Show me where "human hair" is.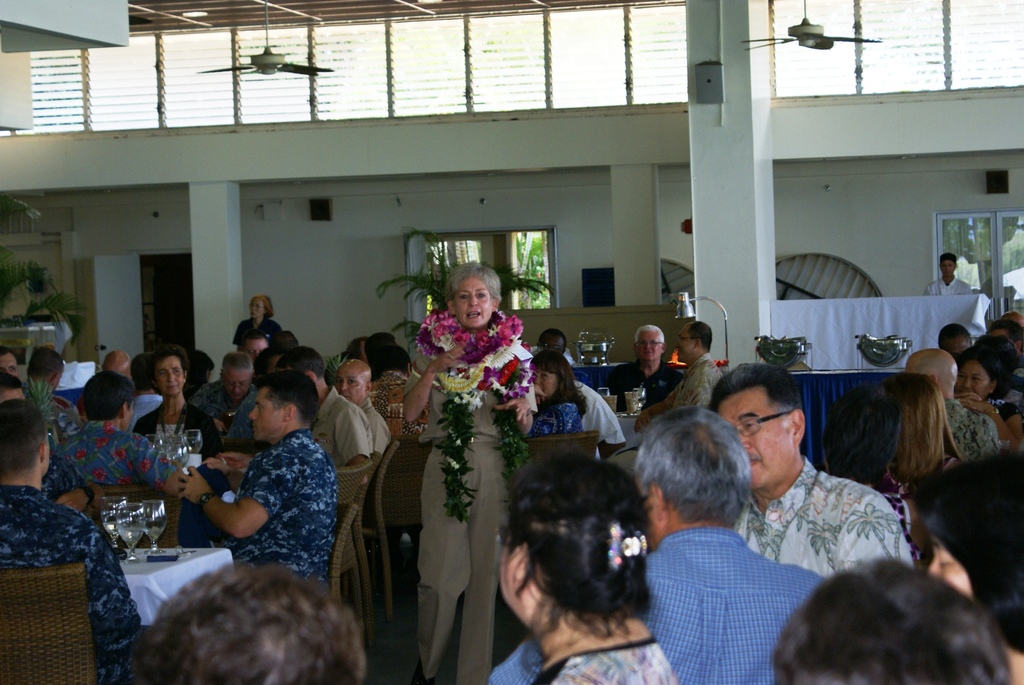
"human hair" is at 940, 251, 958, 264.
